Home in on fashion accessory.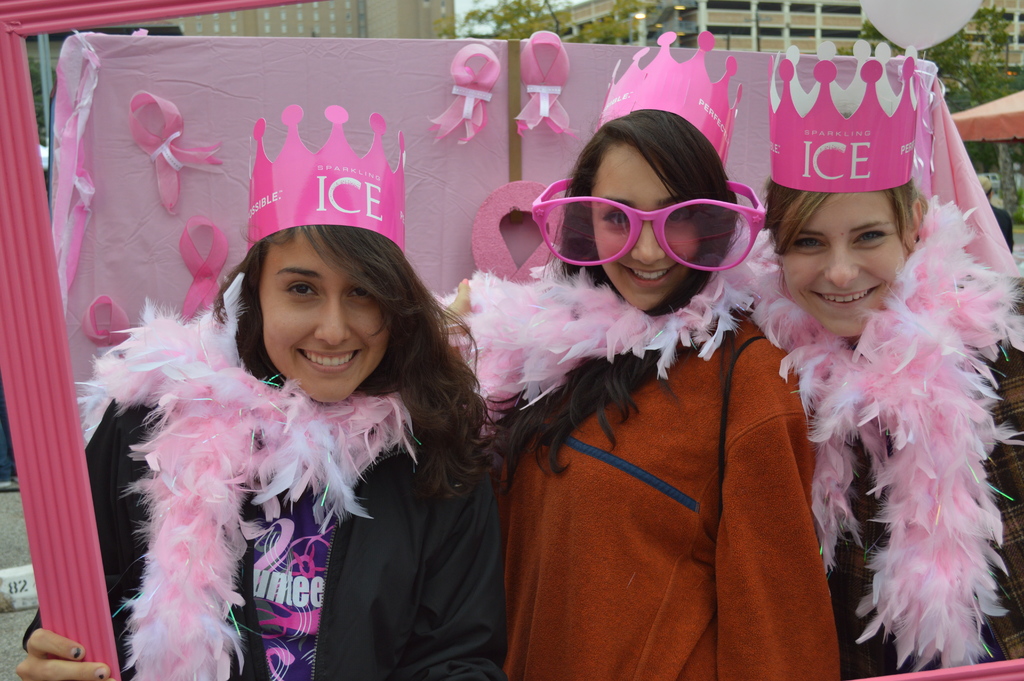
Homed in at Rect(534, 179, 767, 270).
